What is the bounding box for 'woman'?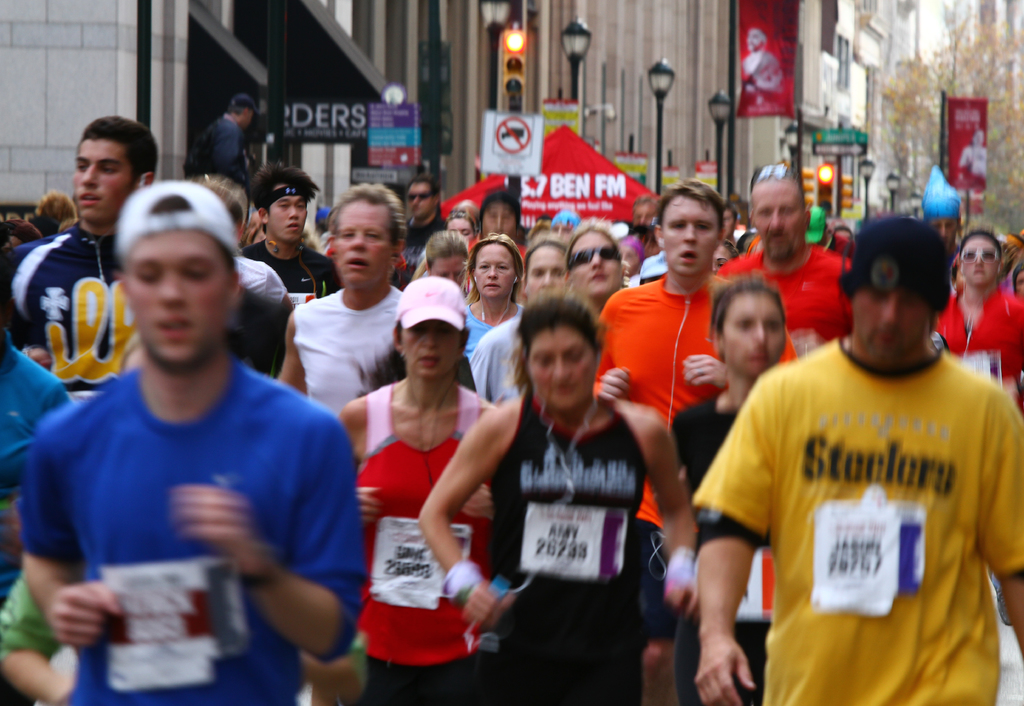
BBox(560, 220, 628, 316).
